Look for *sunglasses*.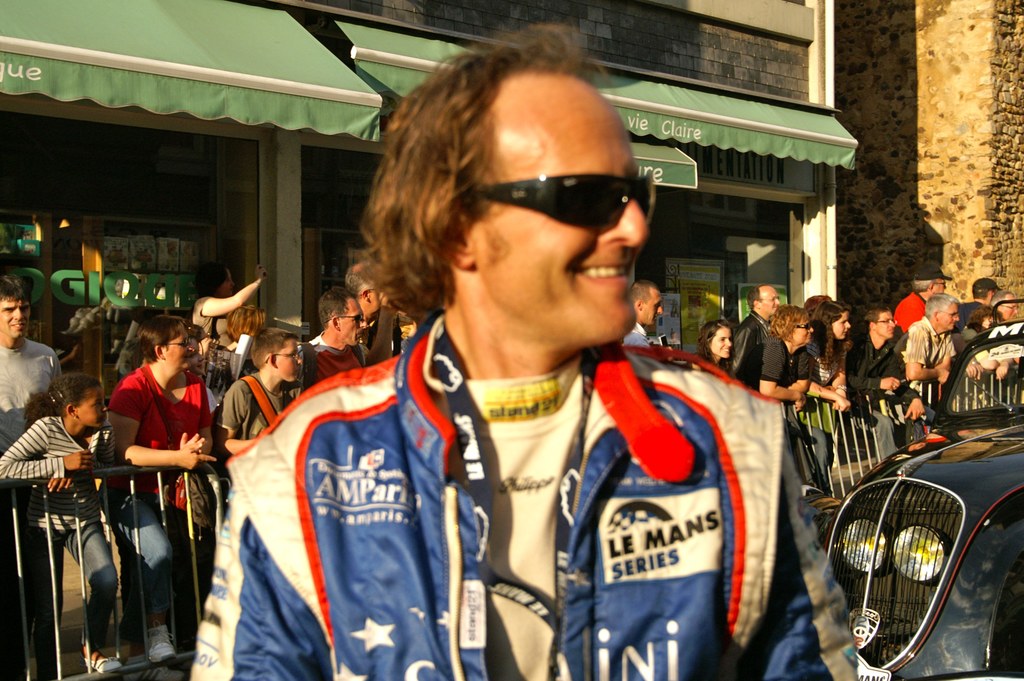
Found: x1=796, y1=322, x2=813, y2=329.
